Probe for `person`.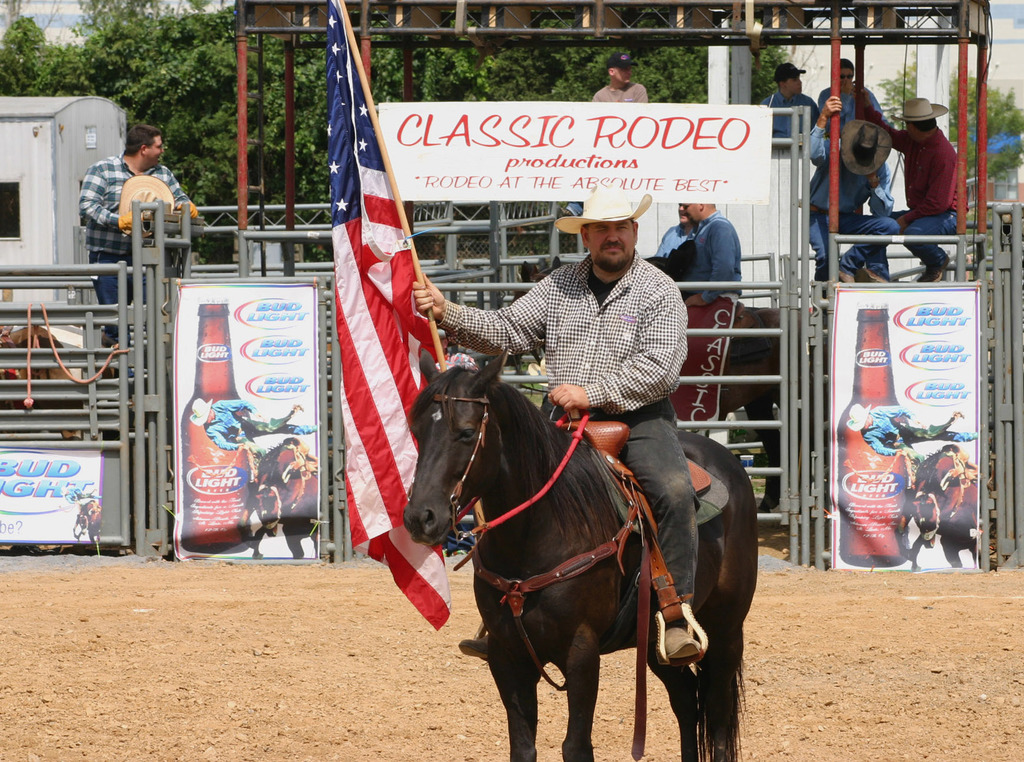
Probe result: region(410, 186, 708, 667).
